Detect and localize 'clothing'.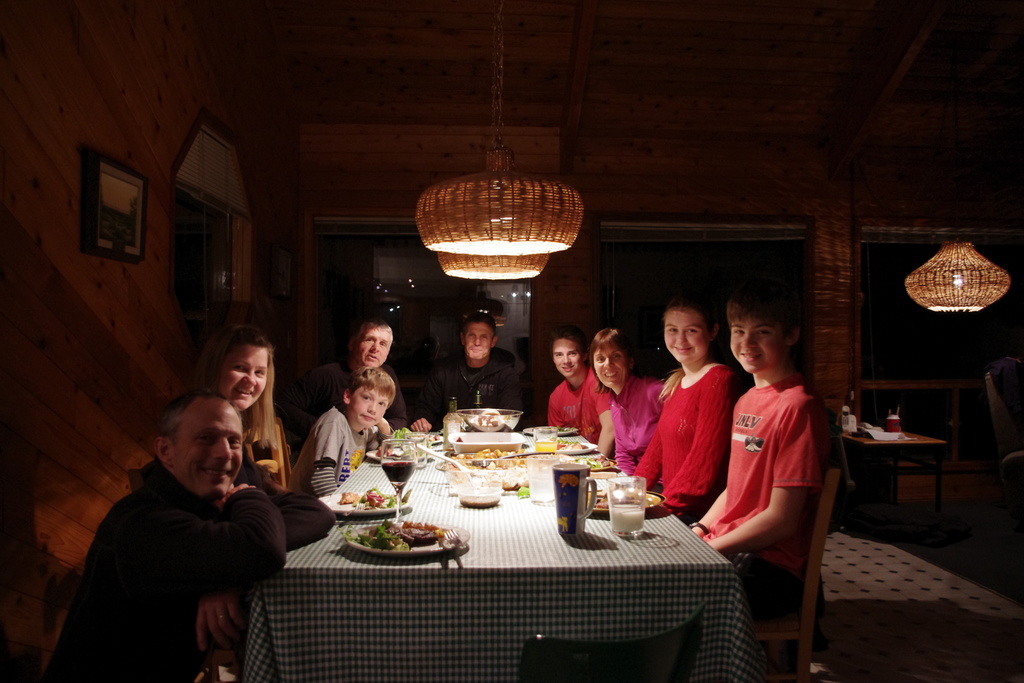
Localized at [x1=51, y1=461, x2=292, y2=682].
